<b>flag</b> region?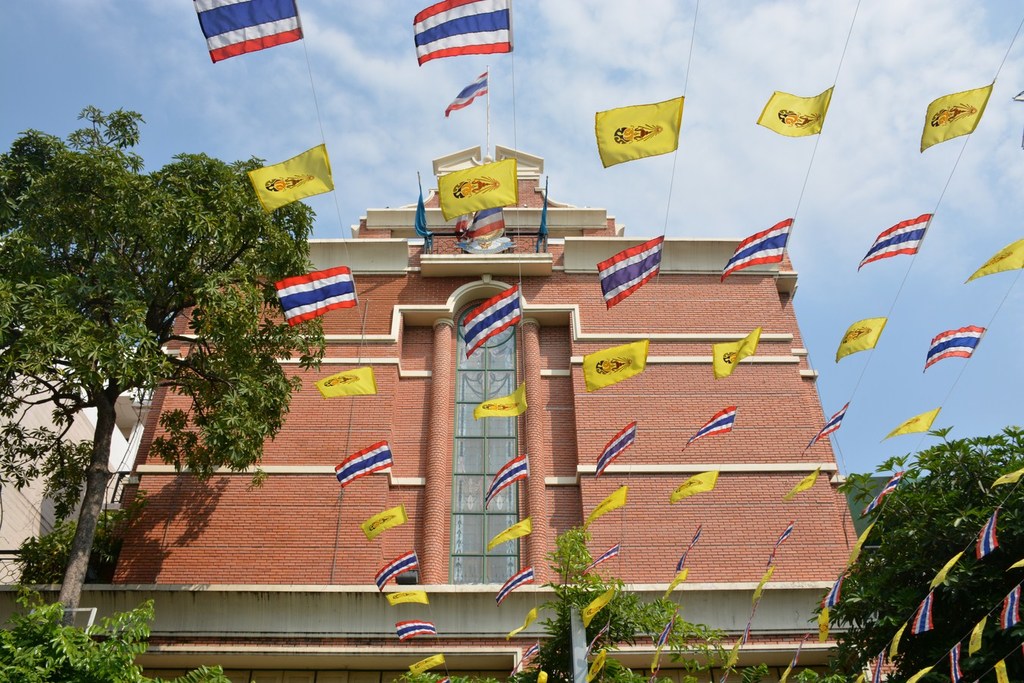
locate(359, 504, 409, 538)
